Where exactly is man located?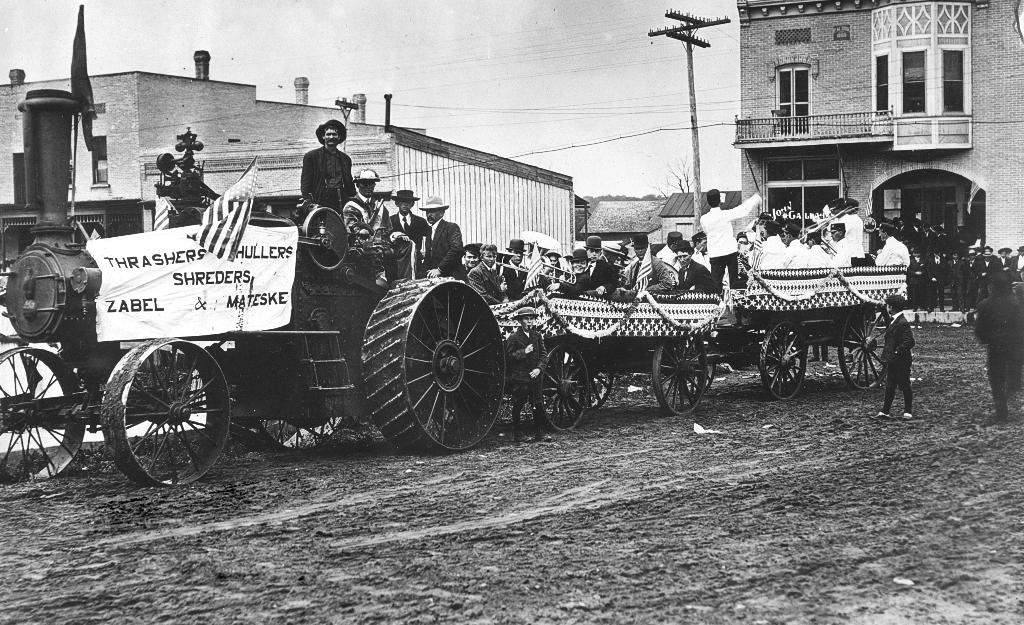
Its bounding box is [x1=970, y1=270, x2=1023, y2=422].
